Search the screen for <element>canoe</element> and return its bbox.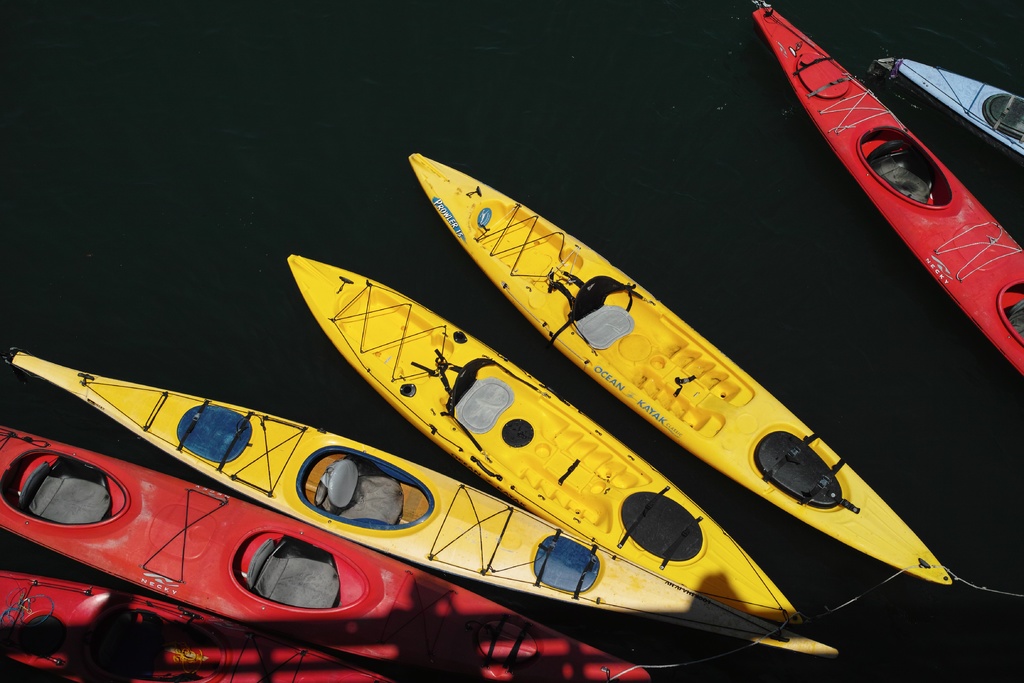
Found: (x1=0, y1=573, x2=397, y2=682).
